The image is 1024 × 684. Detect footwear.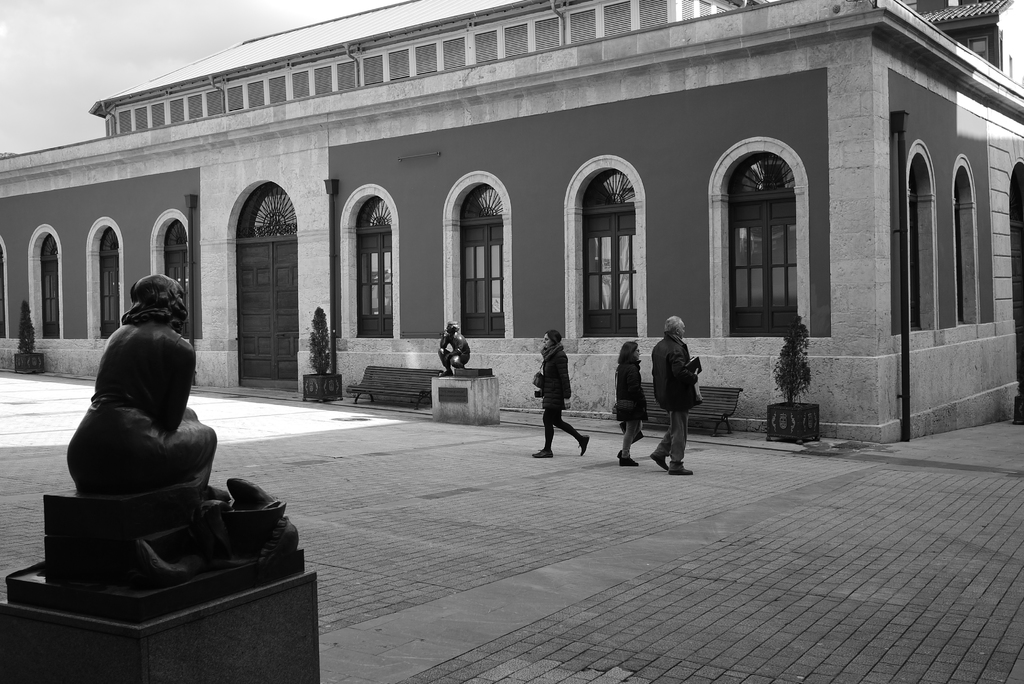
Detection: rect(653, 453, 665, 471).
